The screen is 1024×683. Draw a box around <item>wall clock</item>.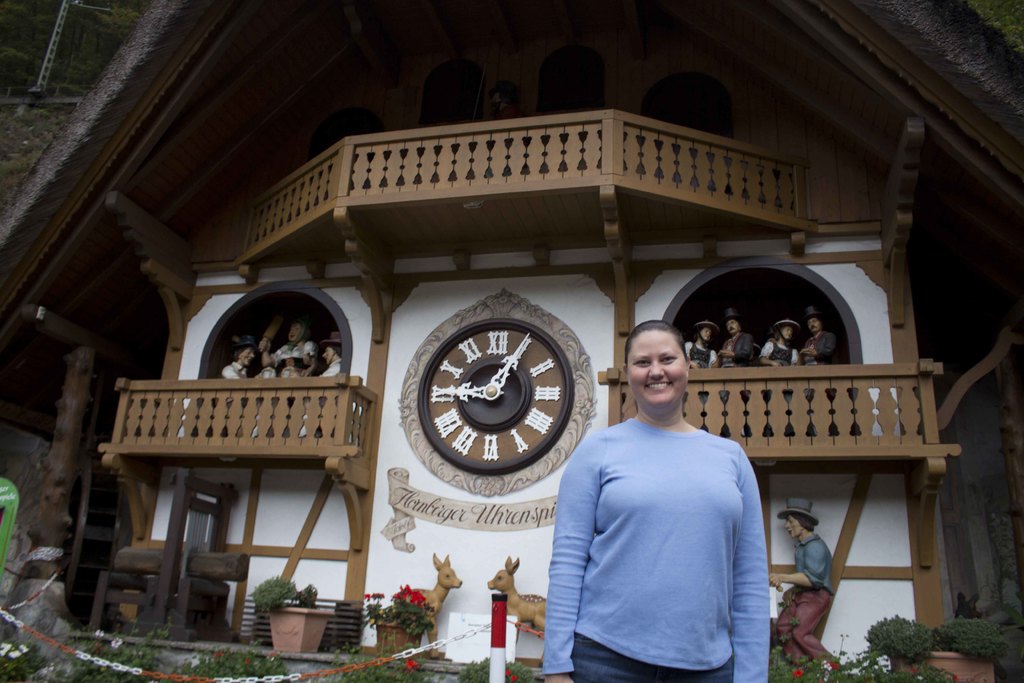
locate(419, 322, 571, 471).
